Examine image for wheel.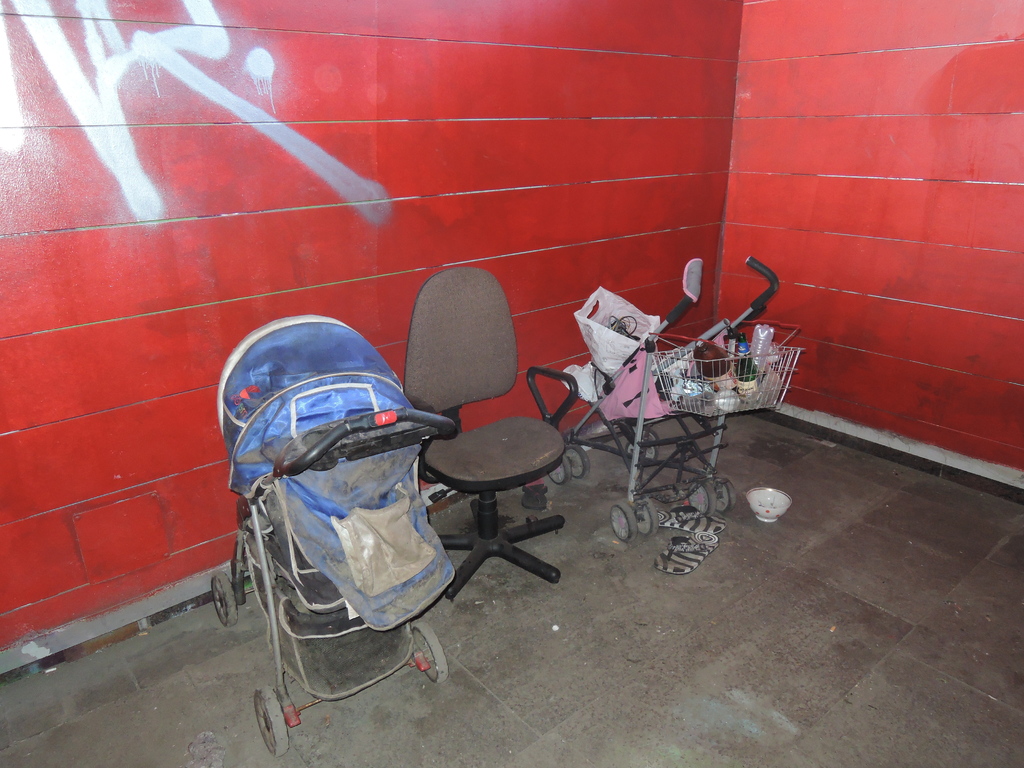
Examination result: 714:481:733:515.
